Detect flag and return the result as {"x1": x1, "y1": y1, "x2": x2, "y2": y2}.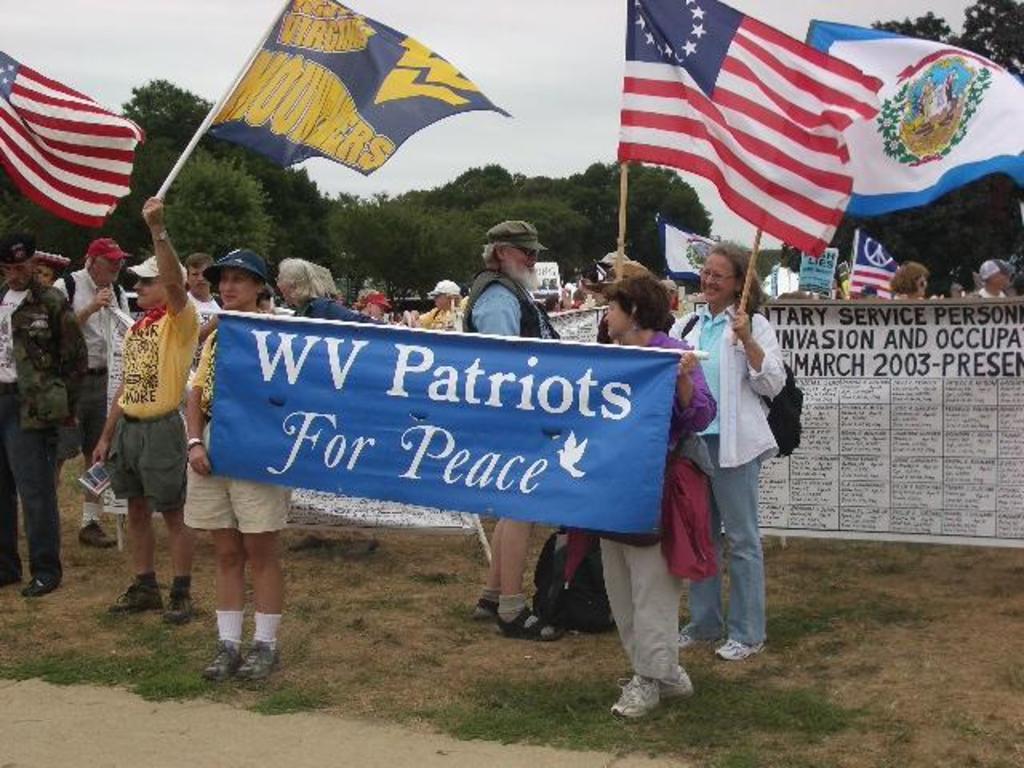
{"x1": 811, "y1": 19, "x2": 1022, "y2": 218}.
